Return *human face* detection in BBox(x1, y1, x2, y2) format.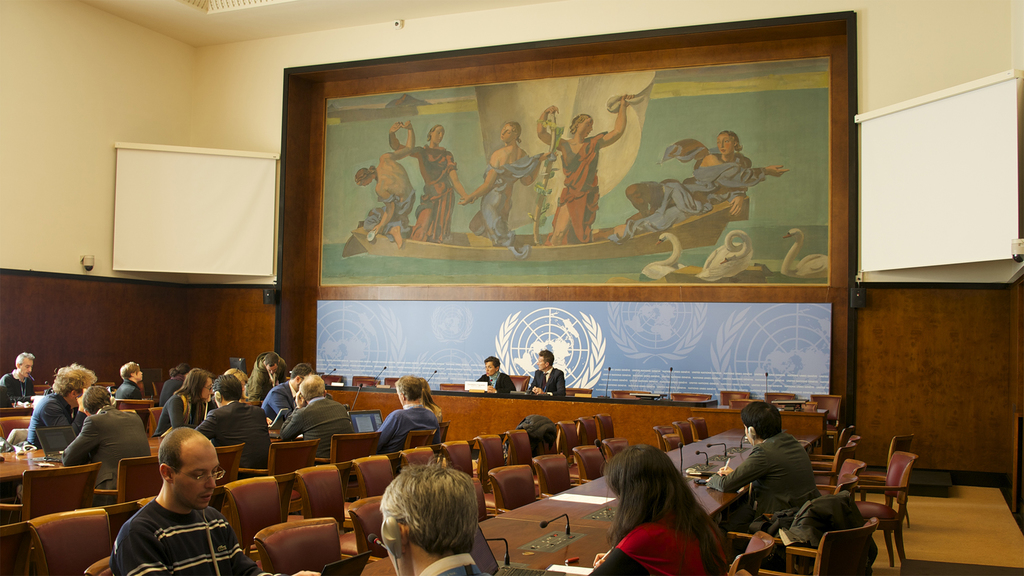
BBox(485, 364, 493, 377).
